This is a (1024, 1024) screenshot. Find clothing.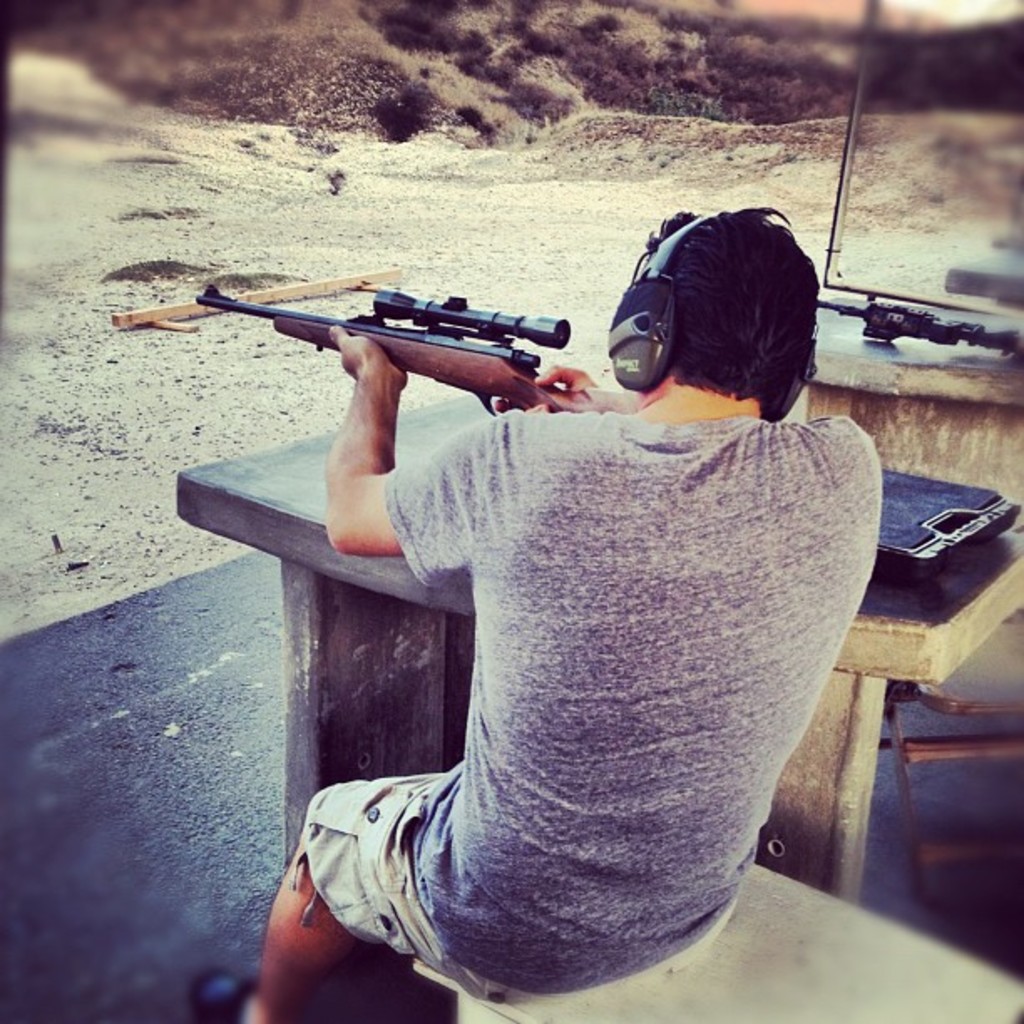
Bounding box: region(249, 325, 875, 969).
